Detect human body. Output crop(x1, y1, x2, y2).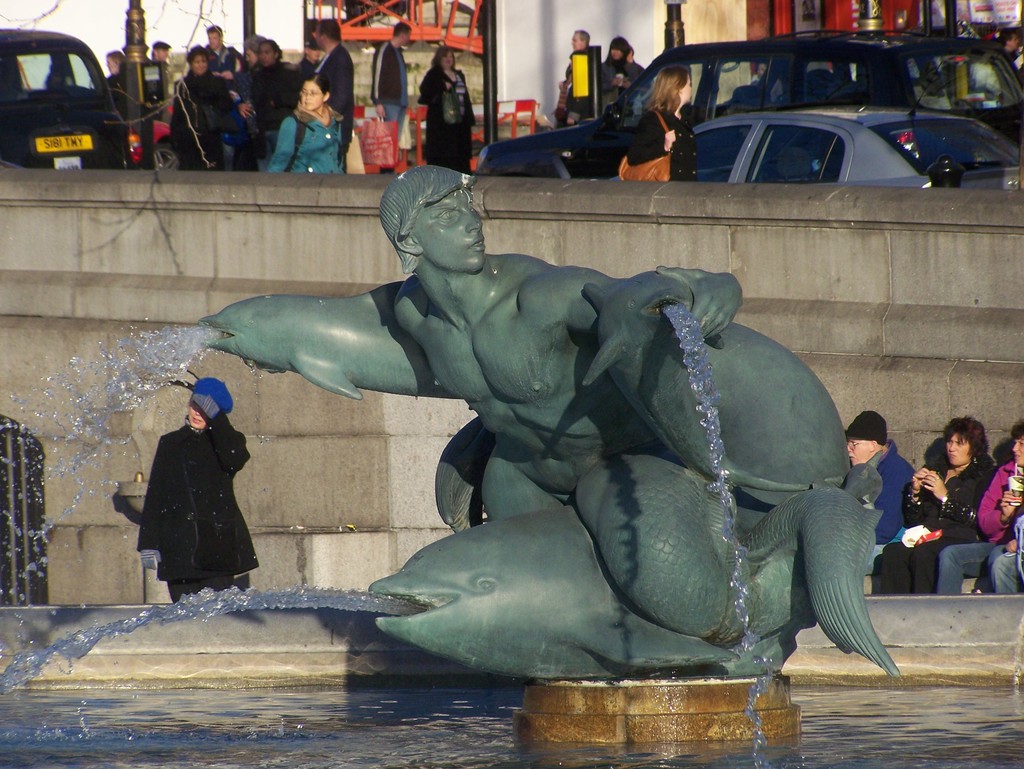
crop(603, 38, 641, 111).
